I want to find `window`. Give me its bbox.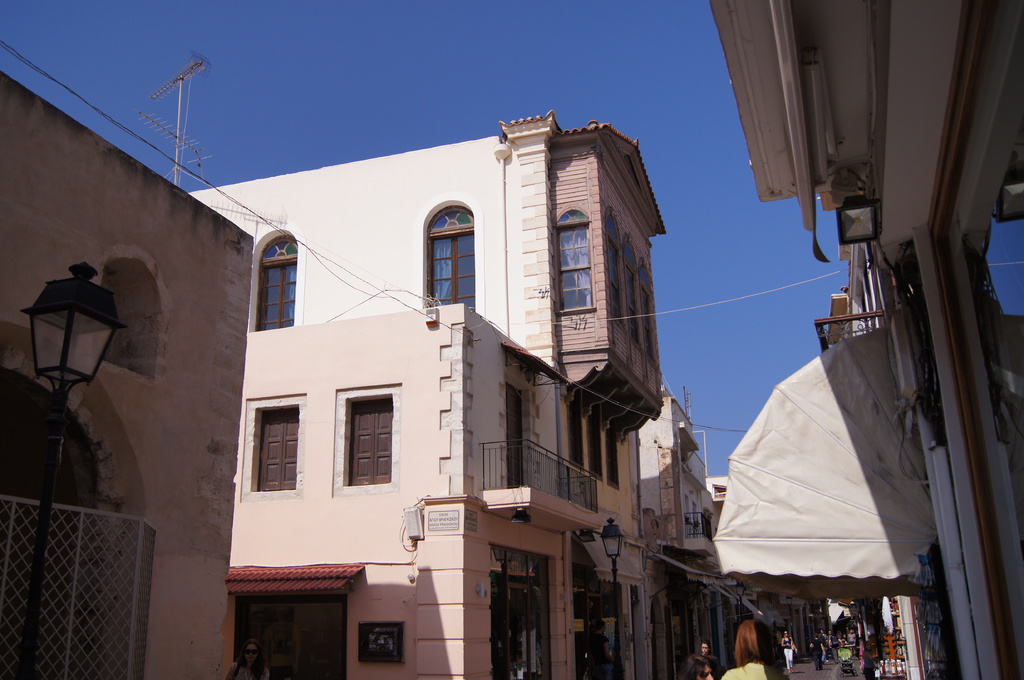
x1=422, y1=196, x2=477, y2=312.
